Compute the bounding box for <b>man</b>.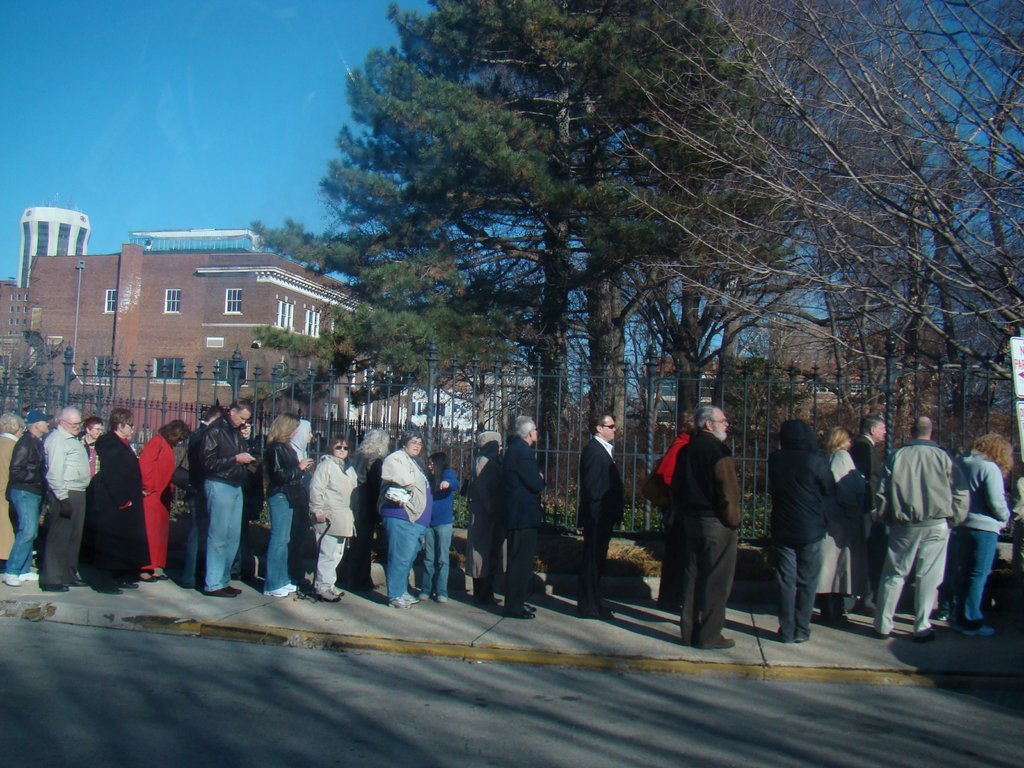
box=[675, 401, 739, 652].
